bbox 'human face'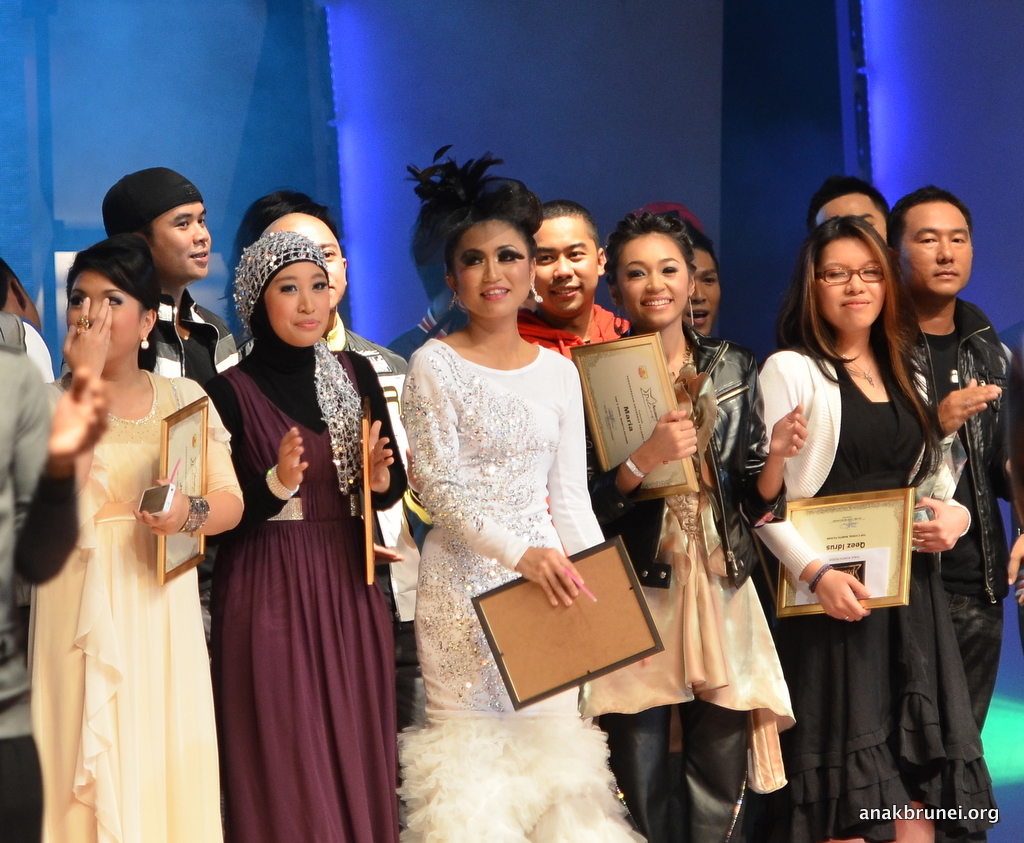
locate(149, 208, 213, 280)
